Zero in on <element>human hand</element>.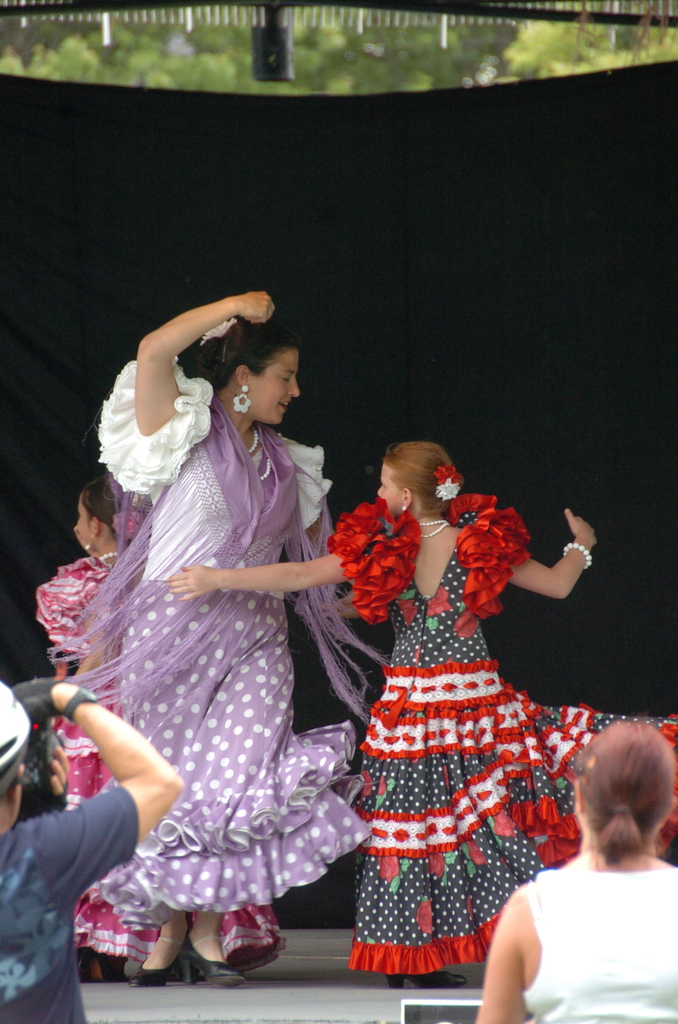
Zeroed in: select_region(561, 500, 597, 543).
